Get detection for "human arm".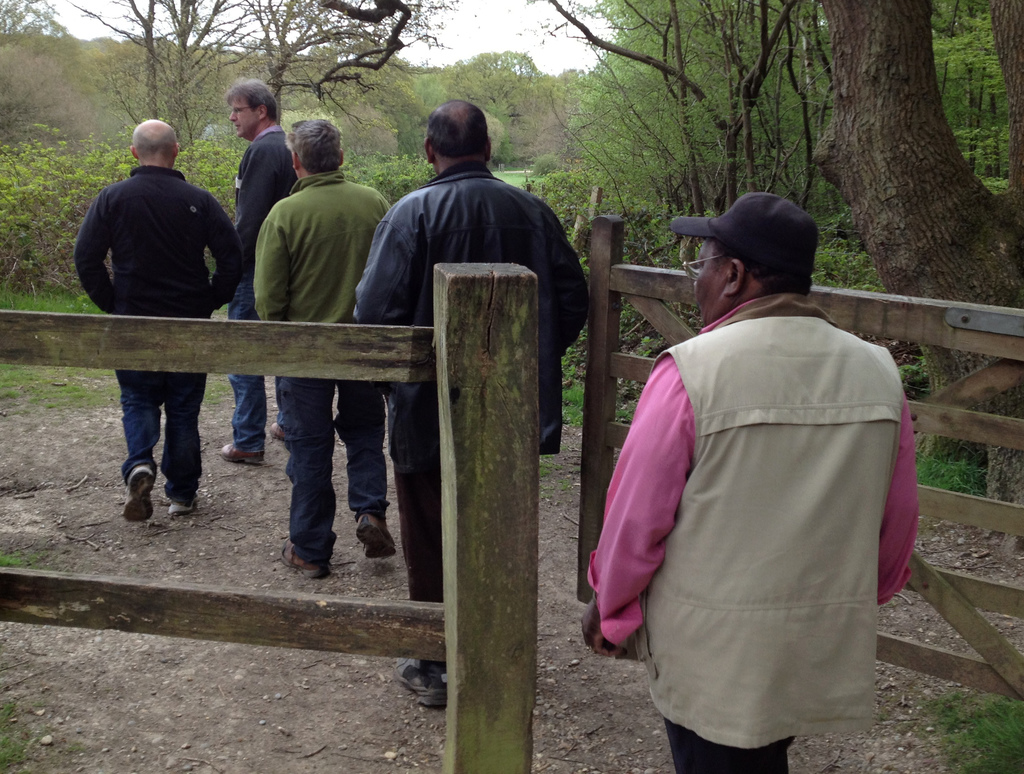
Detection: [x1=588, y1=380, x2=685, y2=659].
